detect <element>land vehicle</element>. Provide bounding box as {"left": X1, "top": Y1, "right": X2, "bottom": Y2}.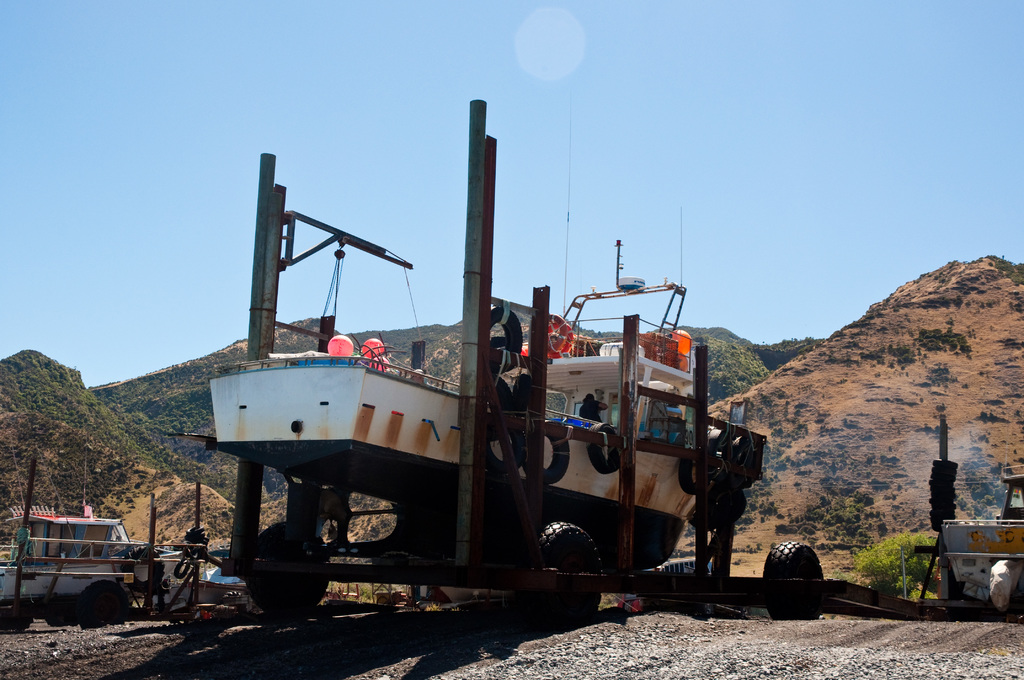
{"left": 939, "top": 471, "right": 1023, "bottom": 614}.
